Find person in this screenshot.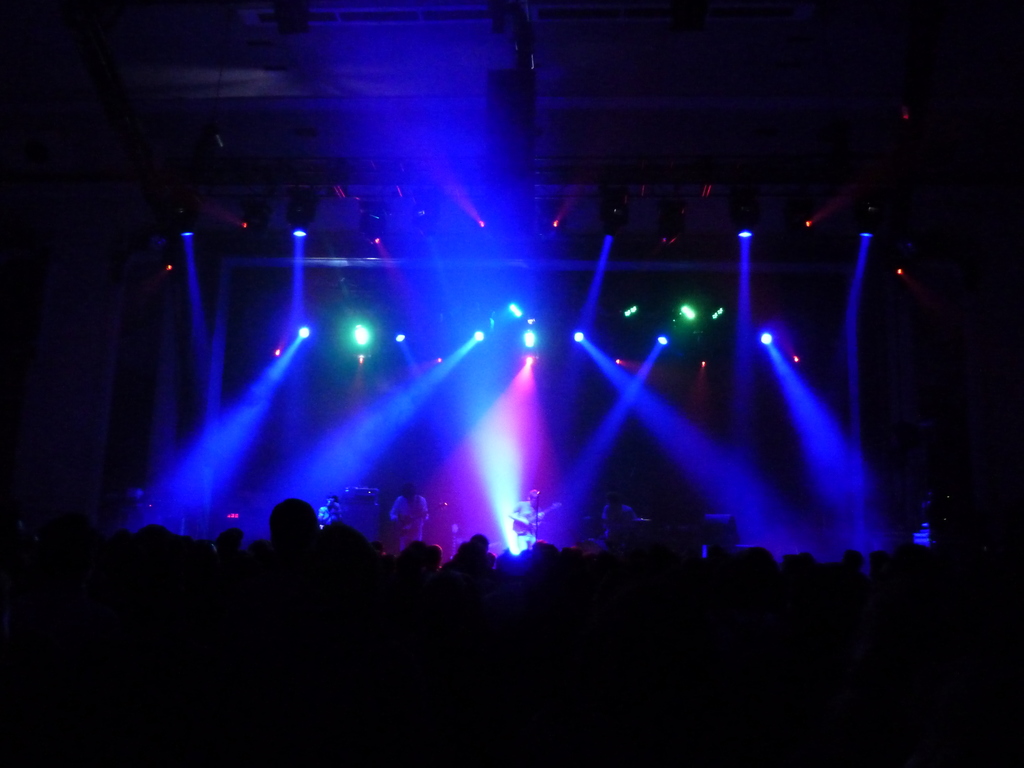
The bounding box for person is Rect(505, 488, 542, 549).
